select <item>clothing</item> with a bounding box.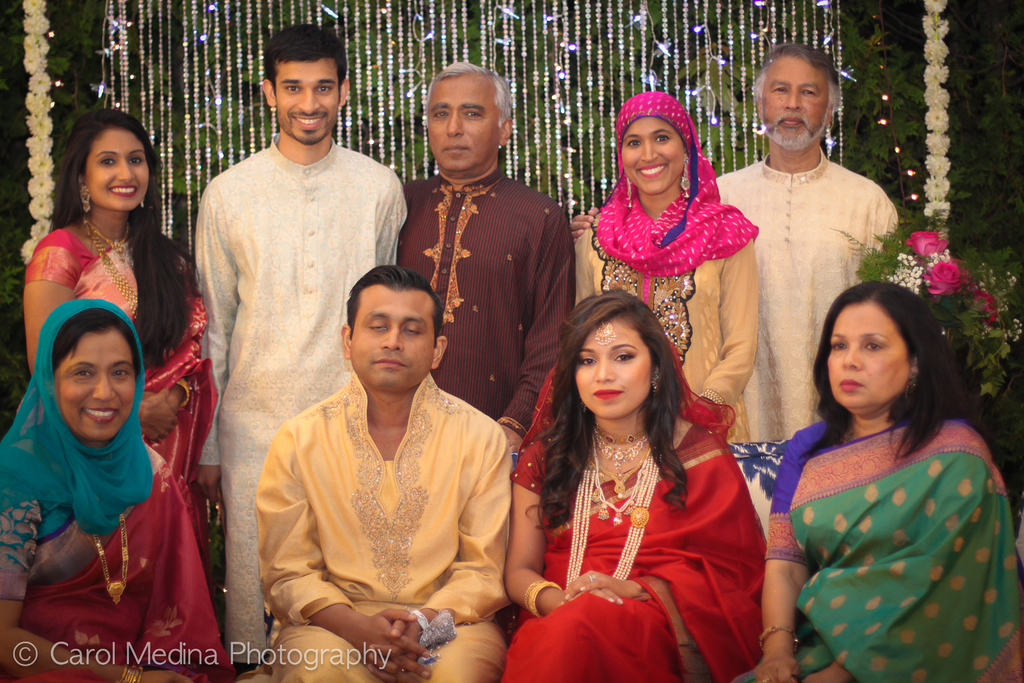
{"left": 0, "top": 291, "right": 220, "bottom": 676}.
